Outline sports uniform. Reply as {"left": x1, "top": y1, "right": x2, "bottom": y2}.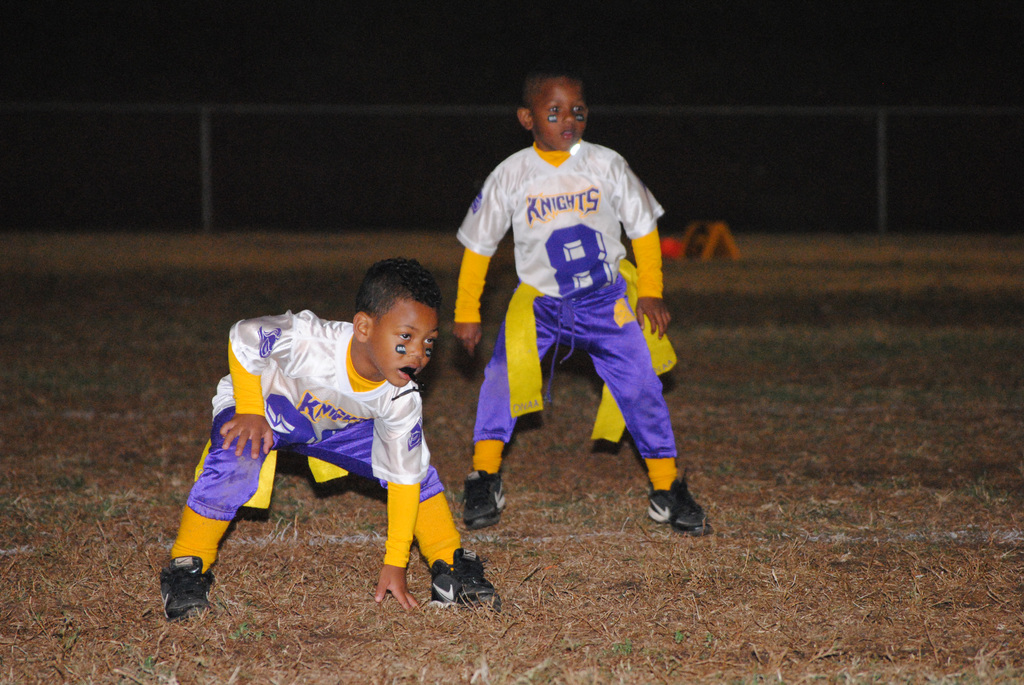
{"left": 177, "top": 312, "right": 460, "bottom": 569}.
